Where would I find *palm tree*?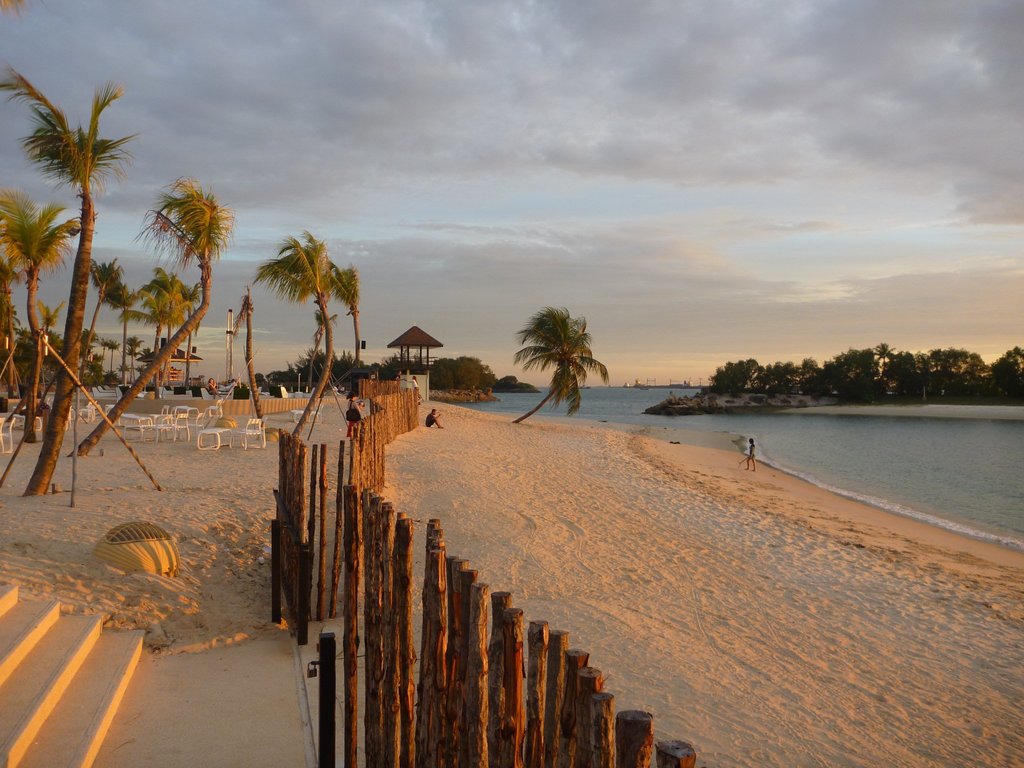
At select_region(236, 285, 266, 413).
